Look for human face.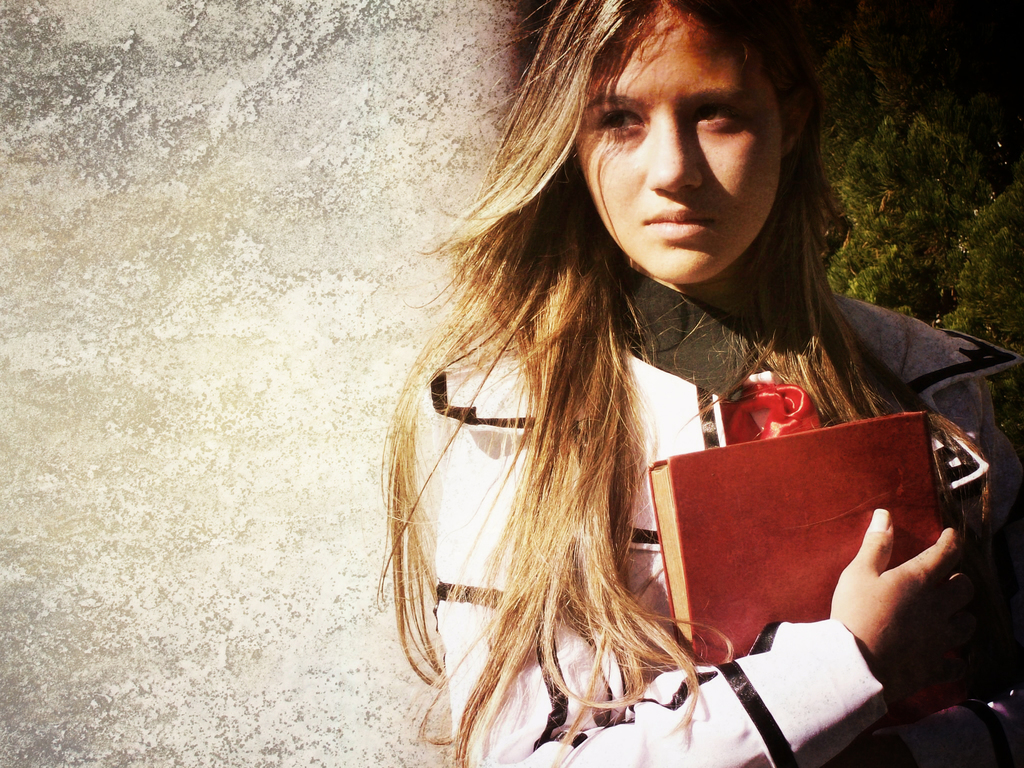
Found: box(571, 10, 777, 287).
